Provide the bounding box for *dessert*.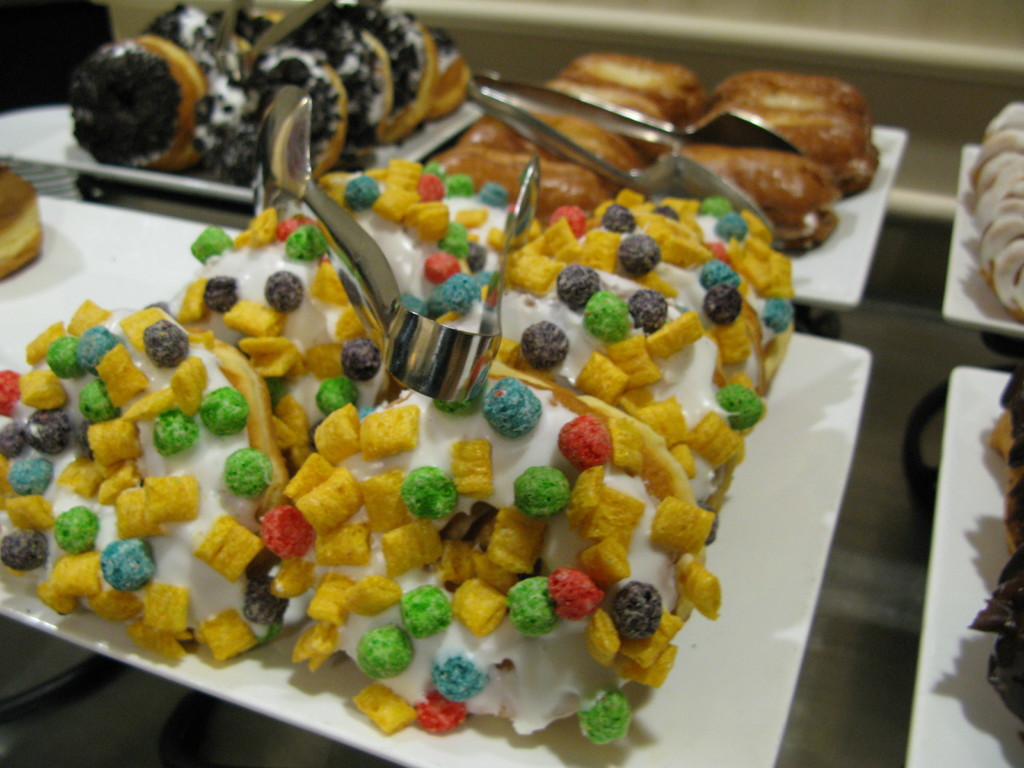
crop(189, 164, 495, 387).
